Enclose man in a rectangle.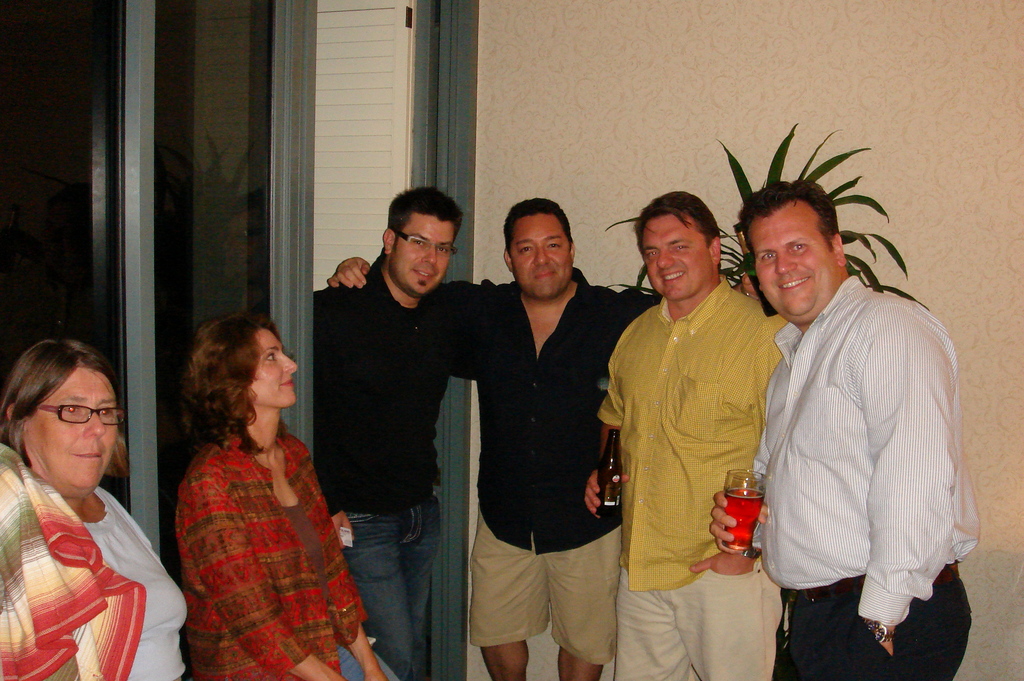
bbox=[353, 197, 772, 680].
